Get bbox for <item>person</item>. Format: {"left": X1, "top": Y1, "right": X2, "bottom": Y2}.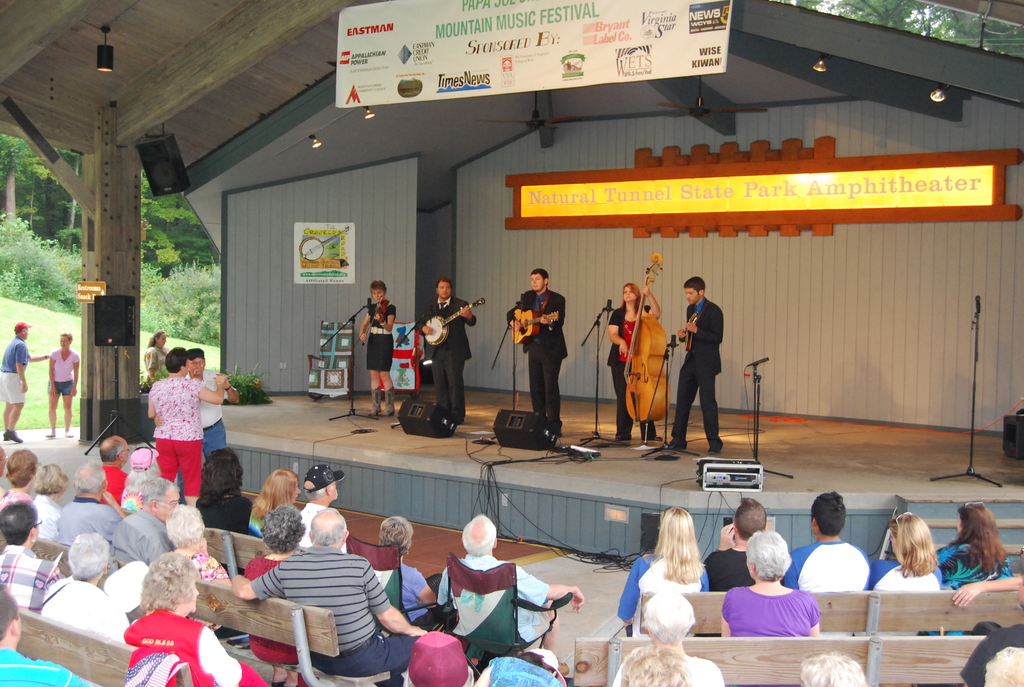
{"left": 414, "top": 275, "right": 480, "bottom": 421}.
